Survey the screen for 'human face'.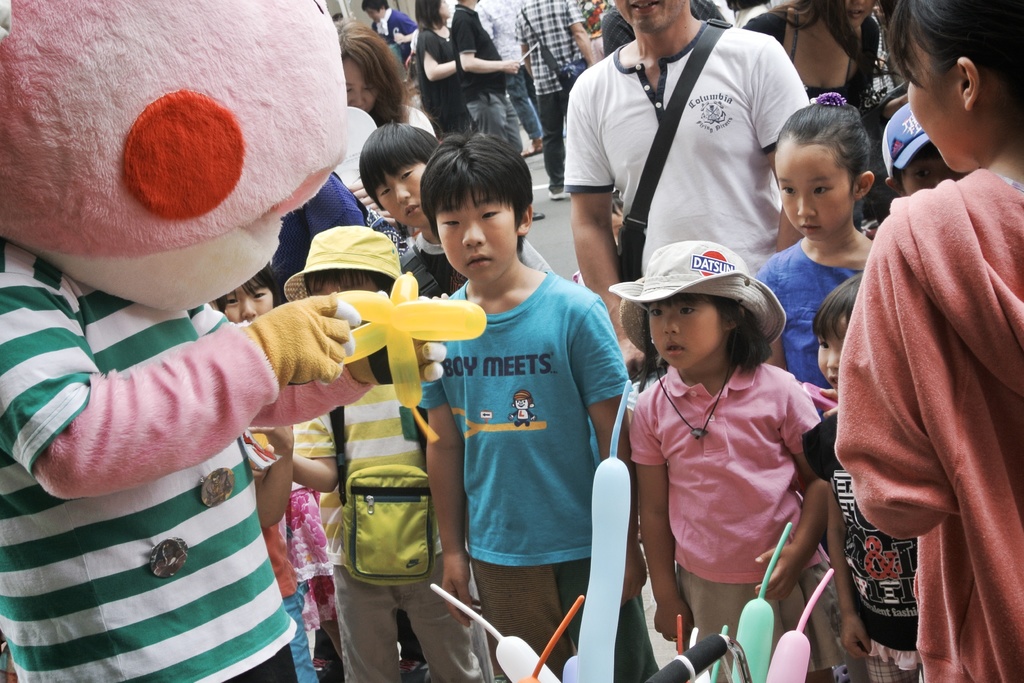
Survey found: crop(435, 187, 519, 278).
